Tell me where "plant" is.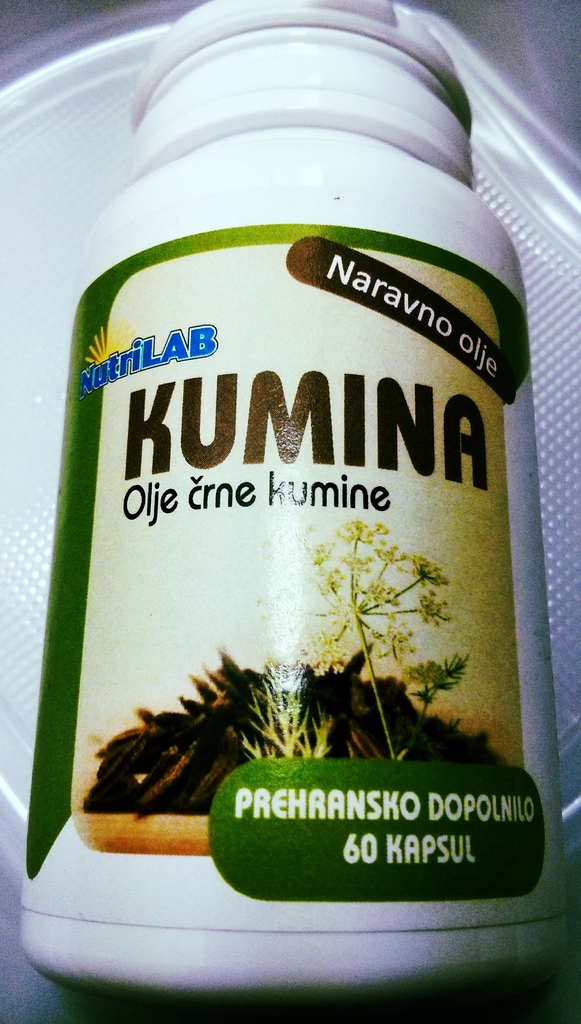
"plant" is at 305 515 457 772.
